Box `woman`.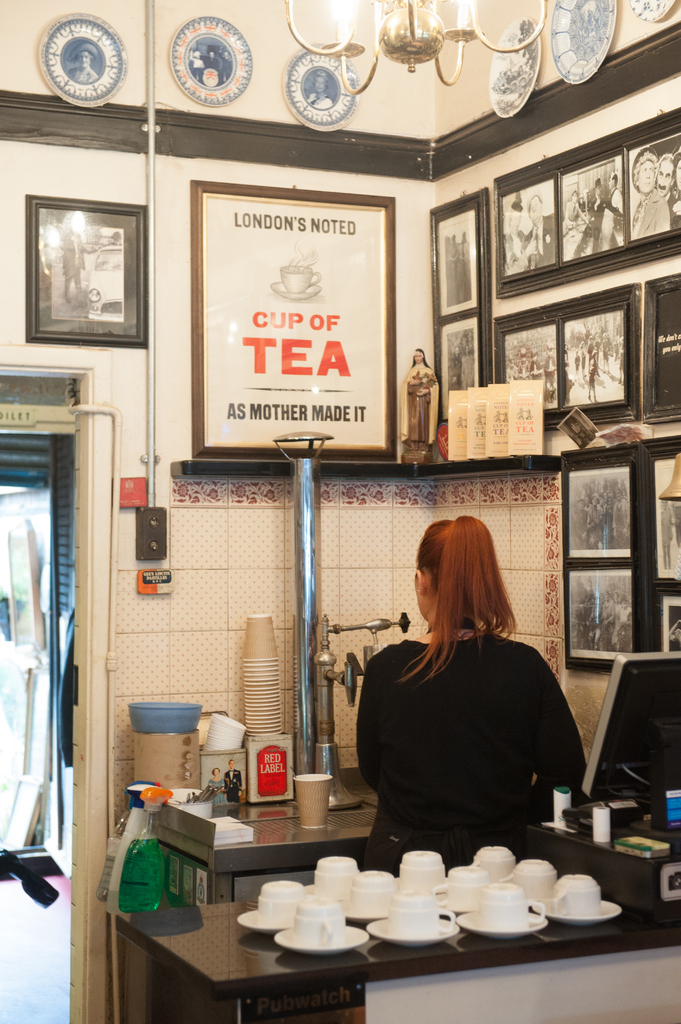
344/509/605/886.
